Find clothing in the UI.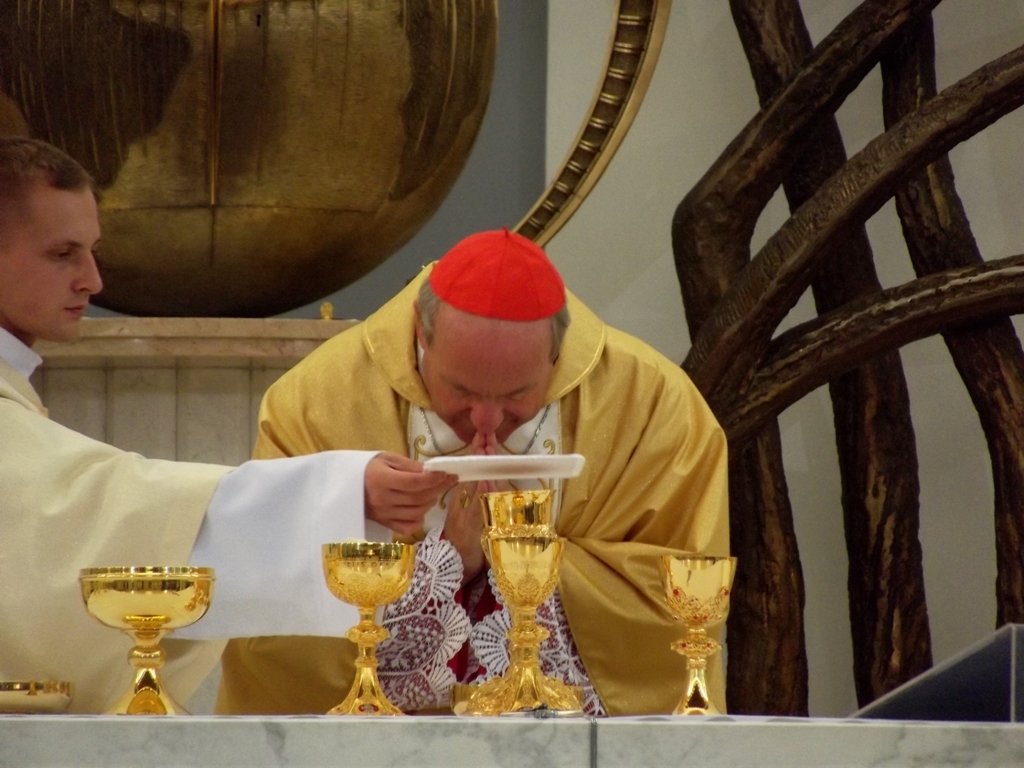
UI element at box=[0, 322, 394, 714].
